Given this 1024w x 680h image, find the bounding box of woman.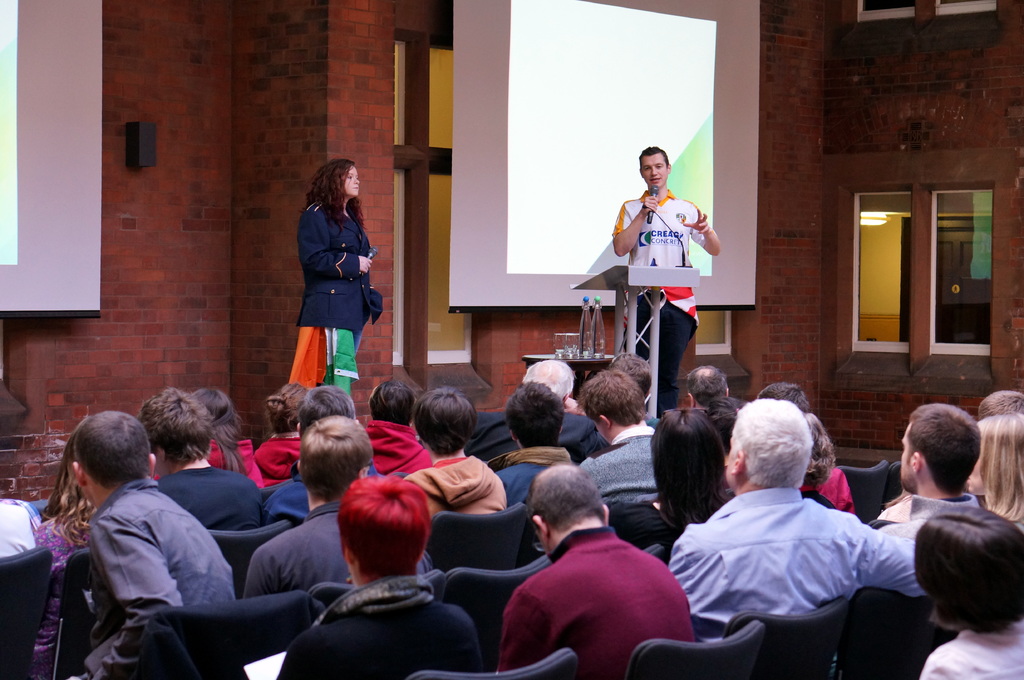
800/416/862/521.
